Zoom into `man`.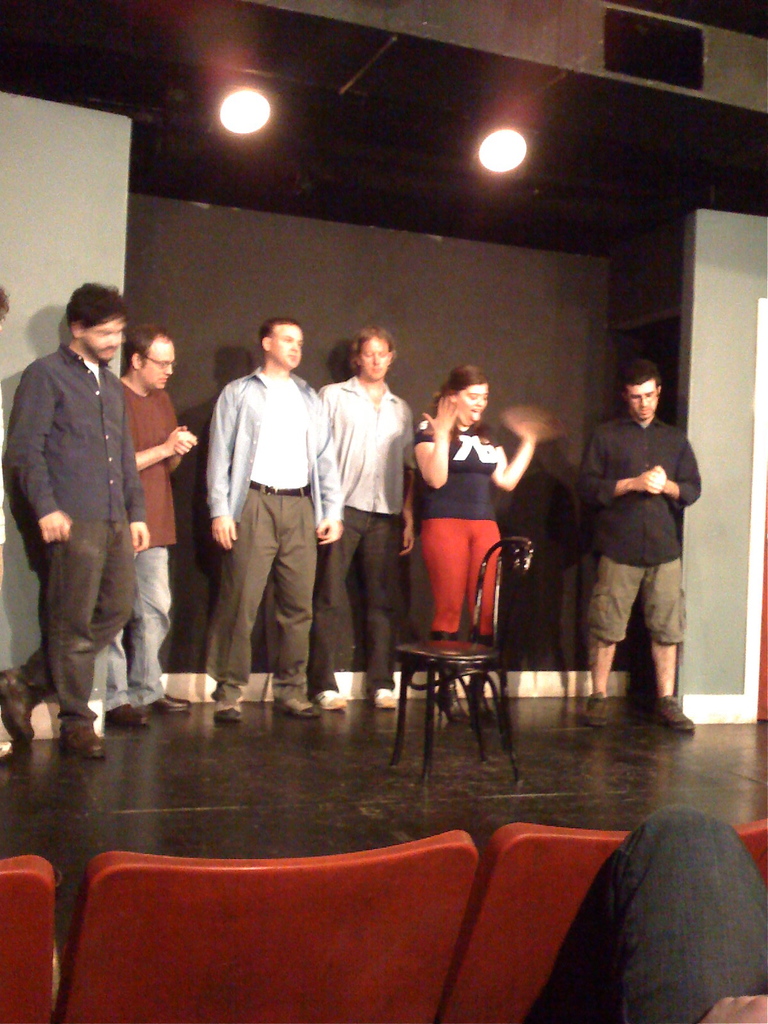
Zoom target: 205/316/341/728.
